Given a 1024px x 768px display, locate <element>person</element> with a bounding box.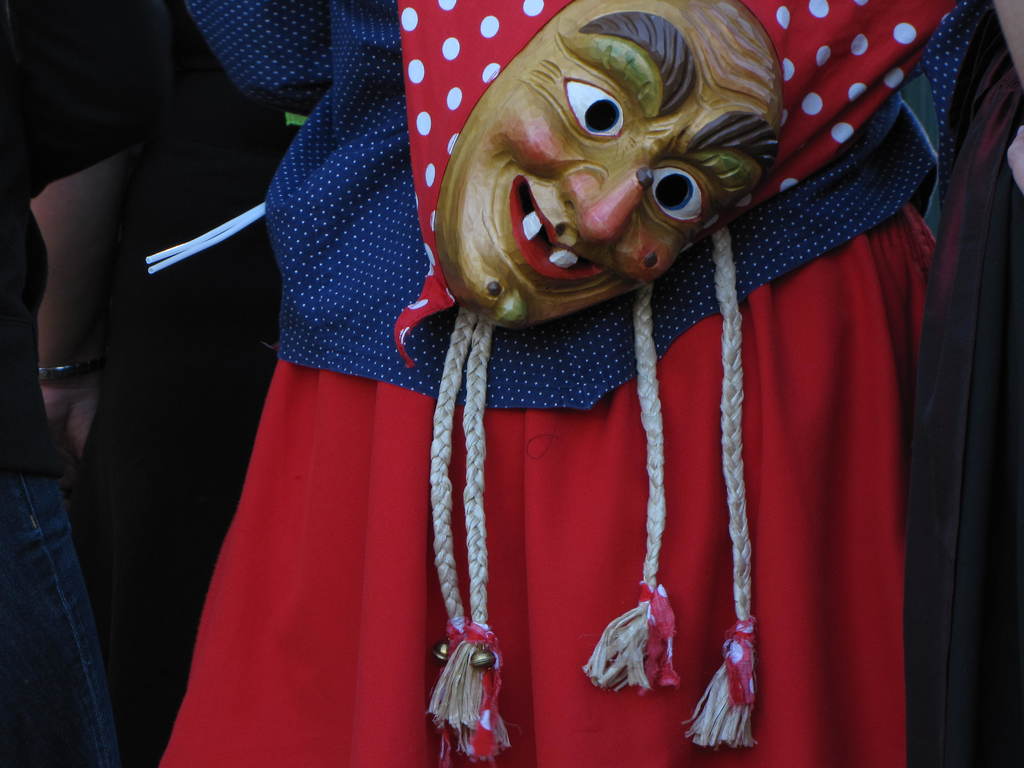
Located: <bbox>0, 0, 136, 767</bbox>.
